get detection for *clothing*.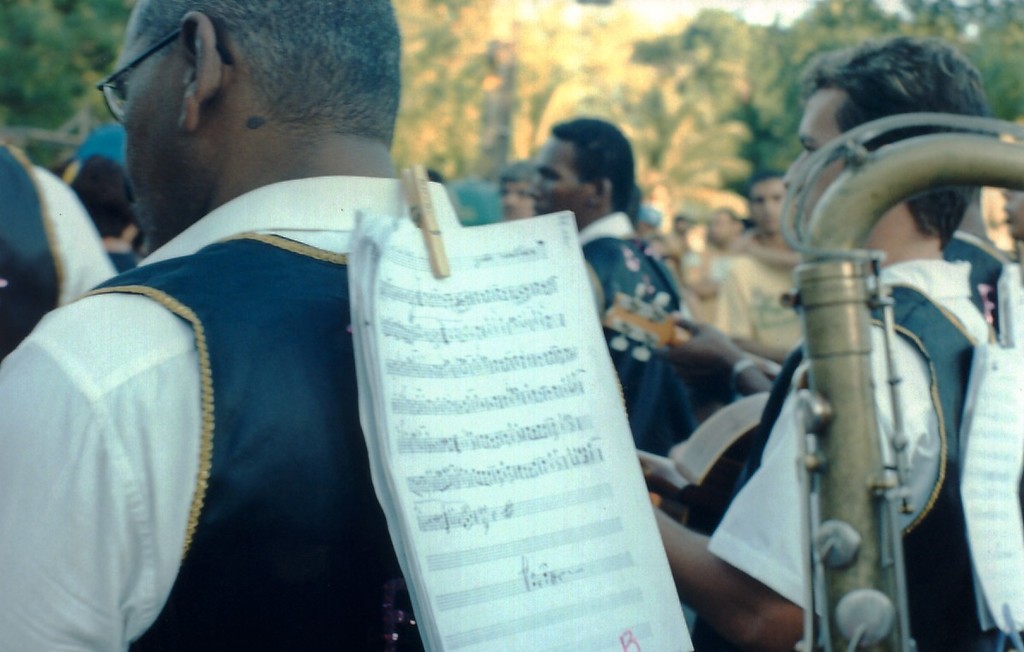
Detection: crop(0, 174, 464, 651).
